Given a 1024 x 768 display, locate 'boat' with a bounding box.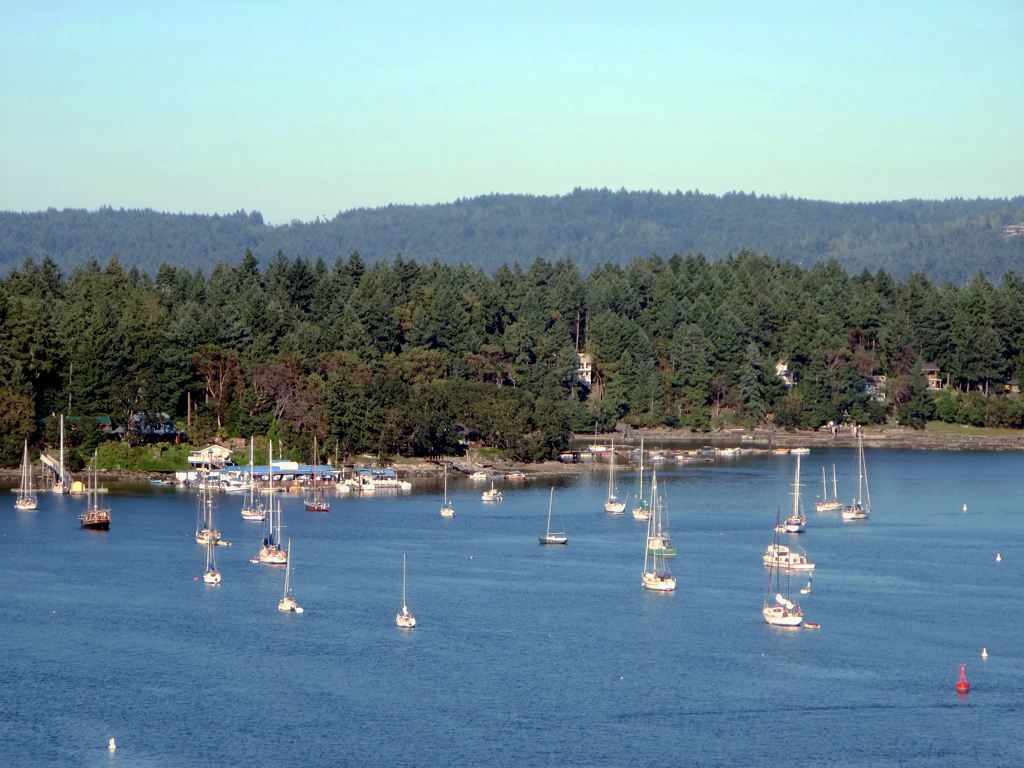
Located: [76,454,119,528].
